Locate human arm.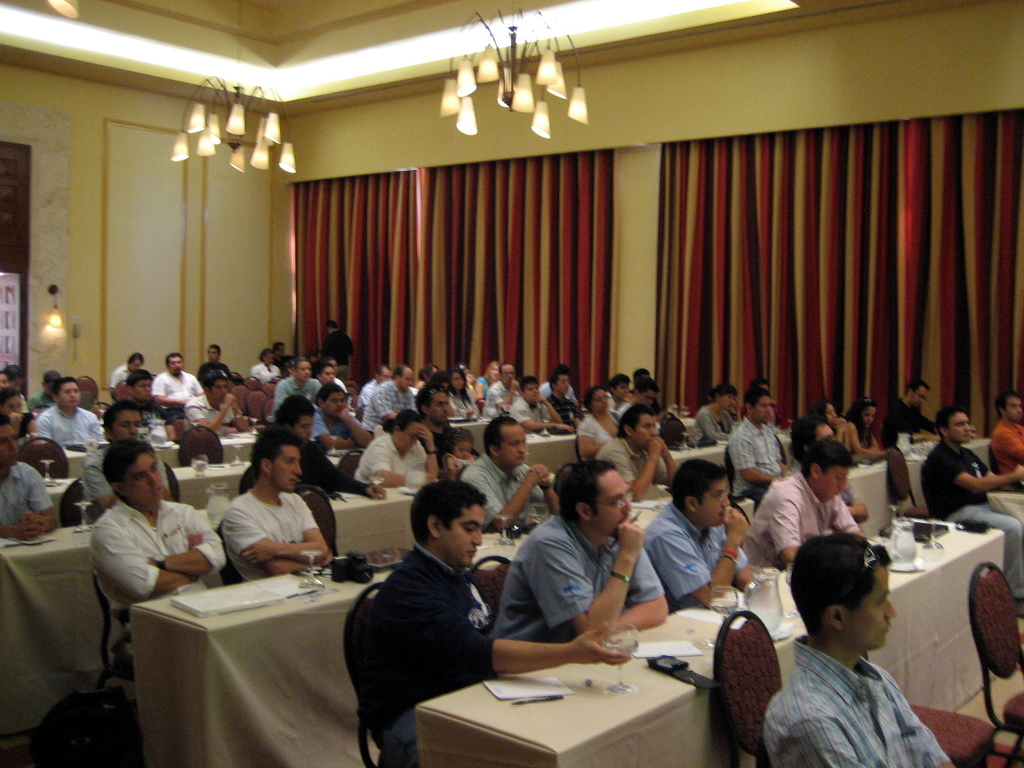
Bounding box: bbox=(335, 400, 373, 445).
